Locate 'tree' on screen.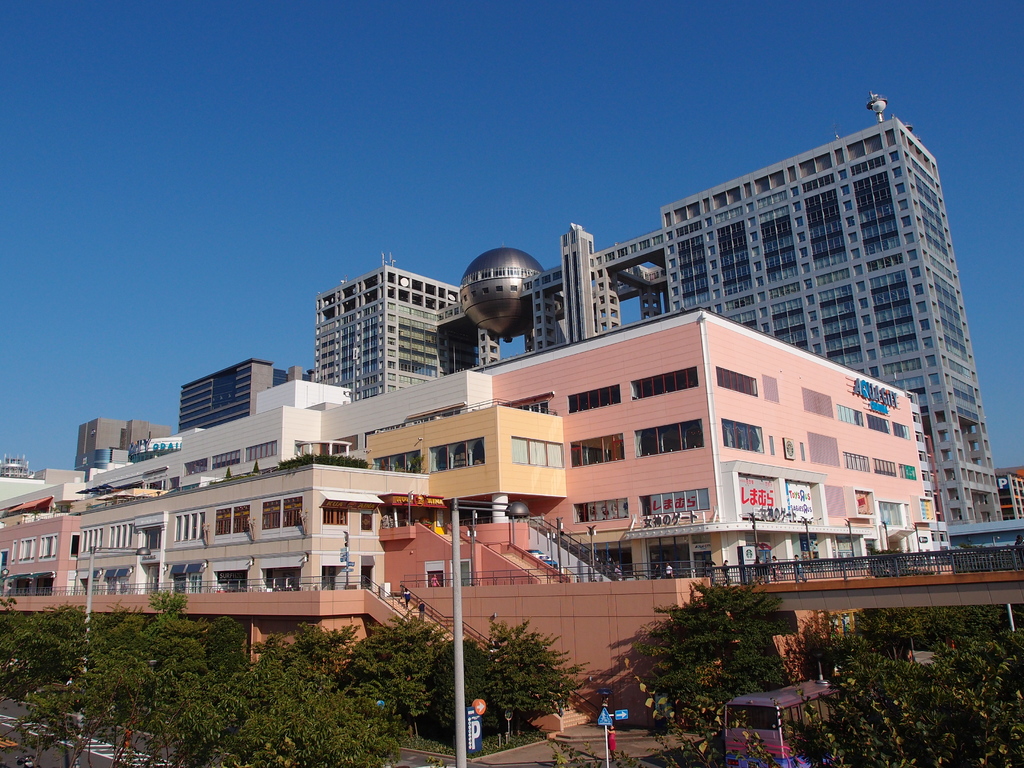
On screen at x1=614 y1=593 x2=795 y2=738.
